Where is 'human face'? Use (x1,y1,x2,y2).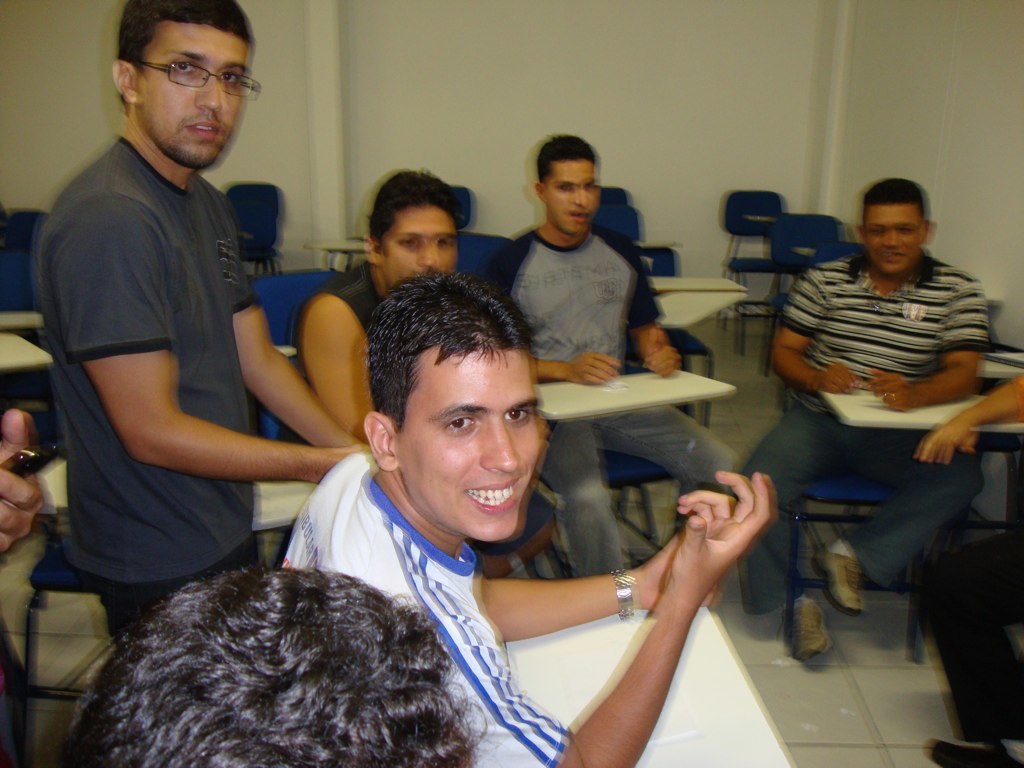
(546,161,598,241).
